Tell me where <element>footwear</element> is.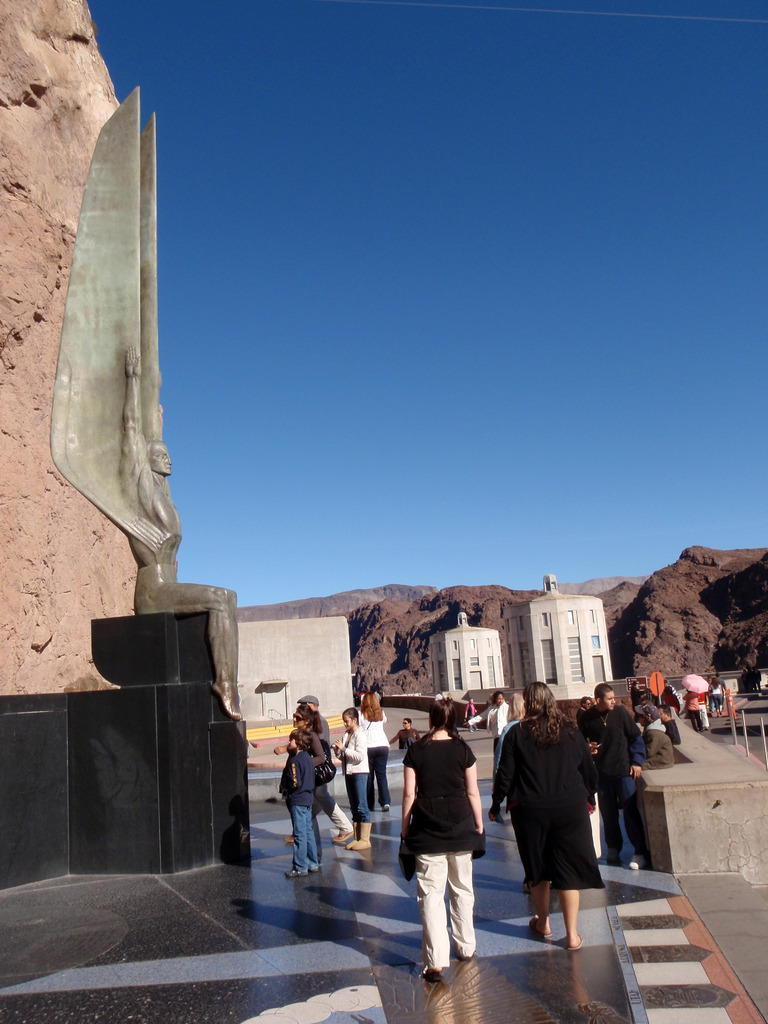
<element>footwear</element> is at BBox(609, 848, 623, 869).
